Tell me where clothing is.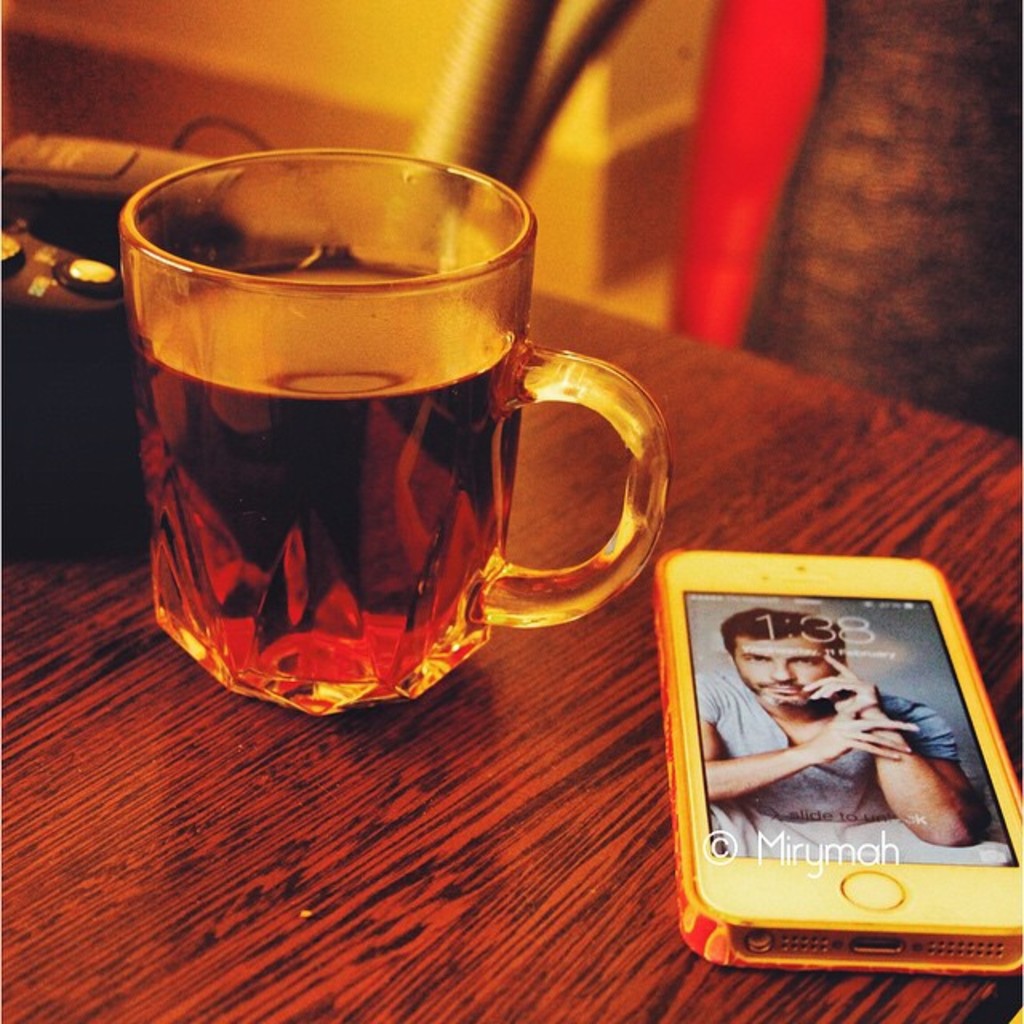
clothing is at 699/675/963/824.
